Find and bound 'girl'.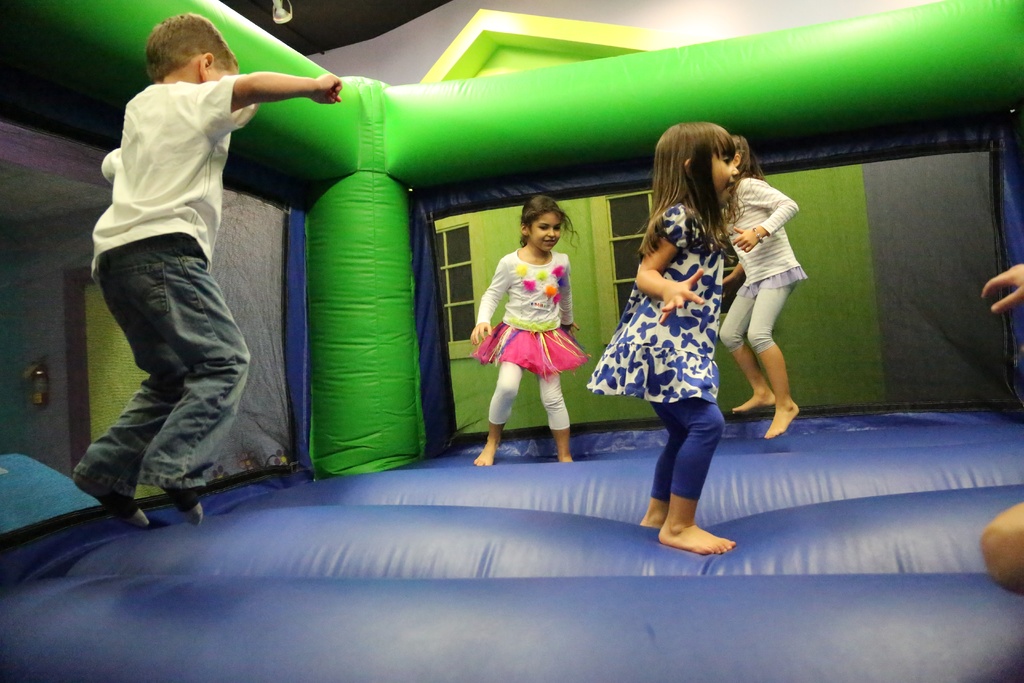
Bound: pyautogui.locateOnScreen(718, 131, 810, 439).
